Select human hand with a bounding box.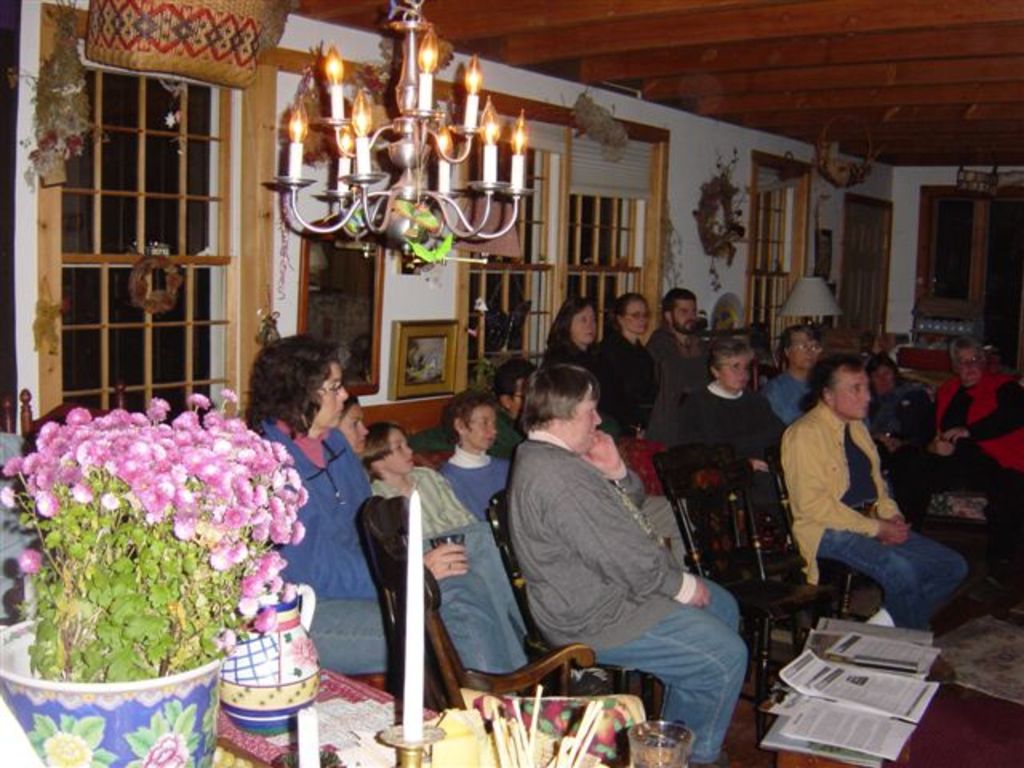
Rect(930, 434, 955, 461).
